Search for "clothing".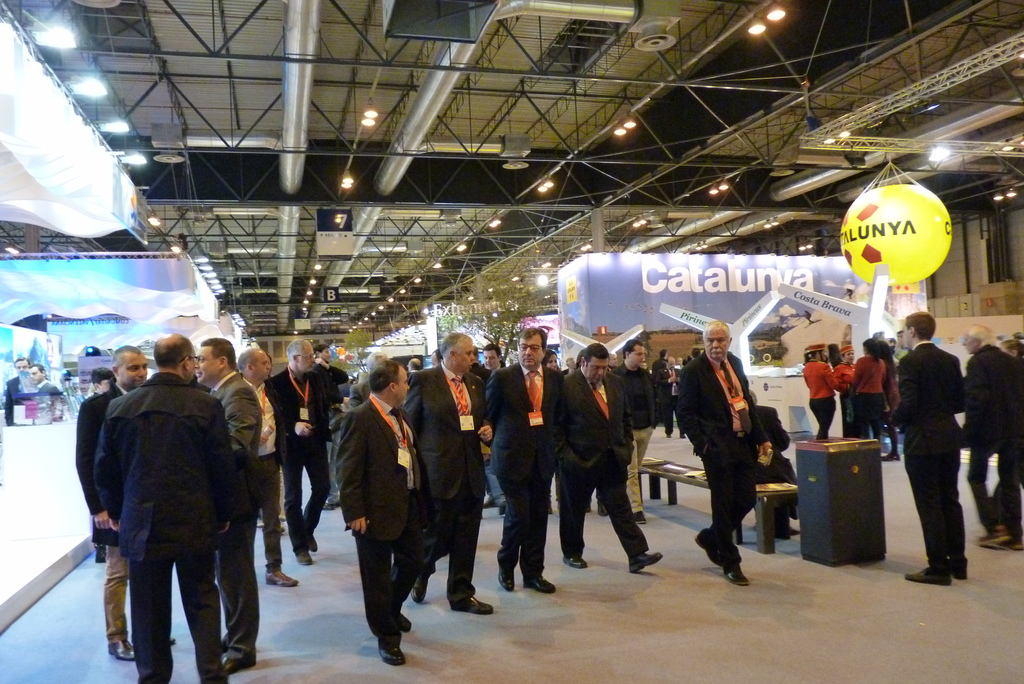
Found at [76, 330, 255, 673].
